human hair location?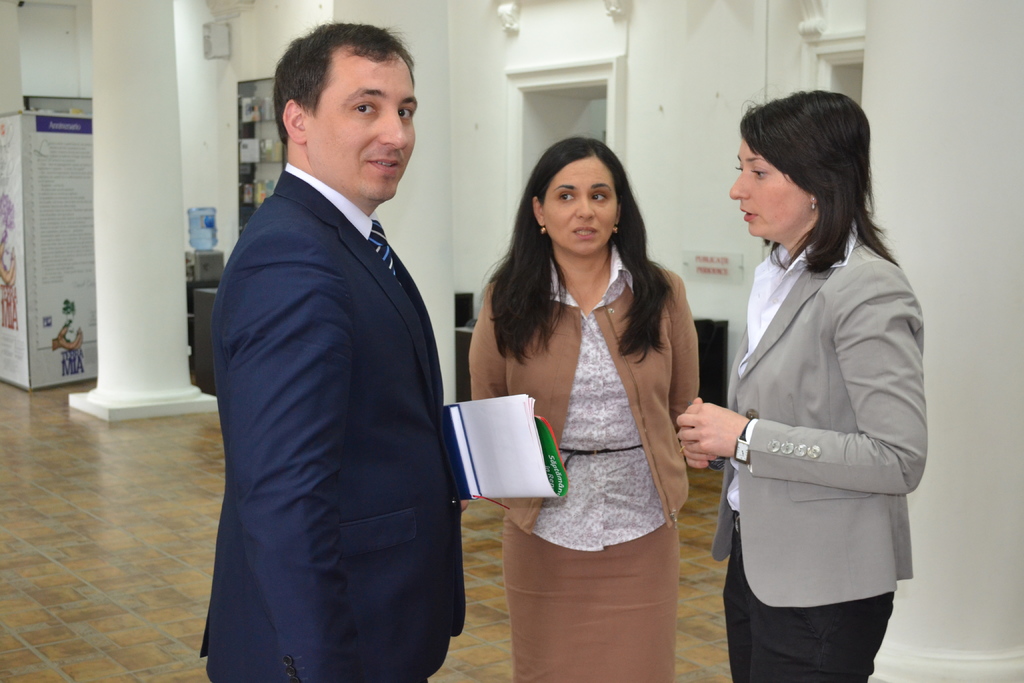
{"left": 741, "top": 84, "right": 874, "bottom": 263}
